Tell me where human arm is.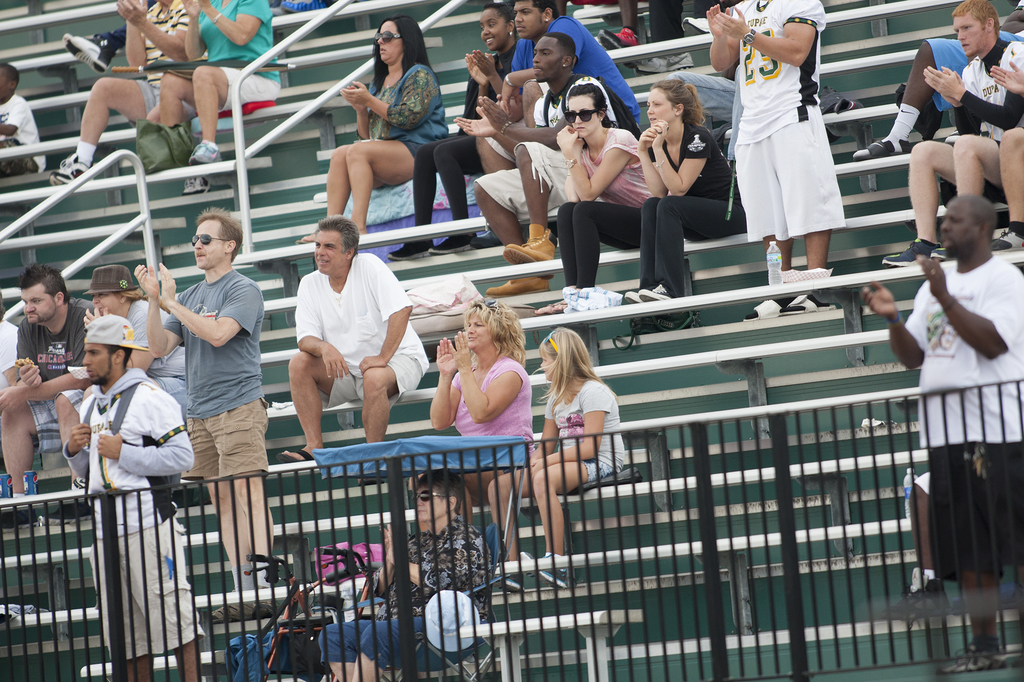
human arm is at crop(196, 0, 273, 44).
